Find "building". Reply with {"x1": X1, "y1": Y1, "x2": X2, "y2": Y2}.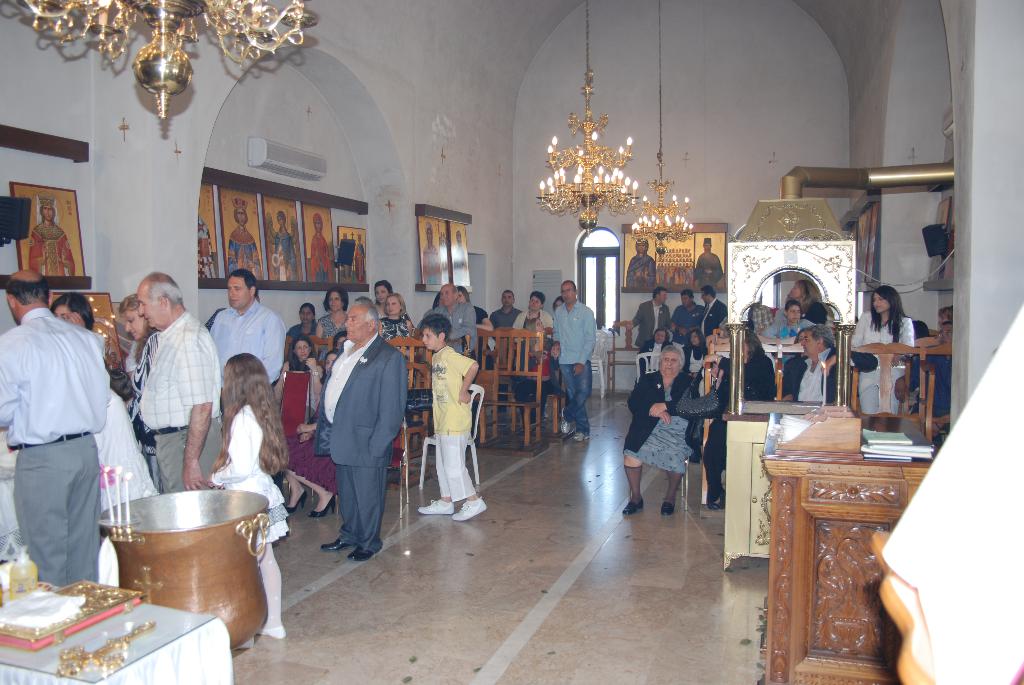
{"x1": 0, "y1": 0, "x2": 1023, "y2": 684}.
